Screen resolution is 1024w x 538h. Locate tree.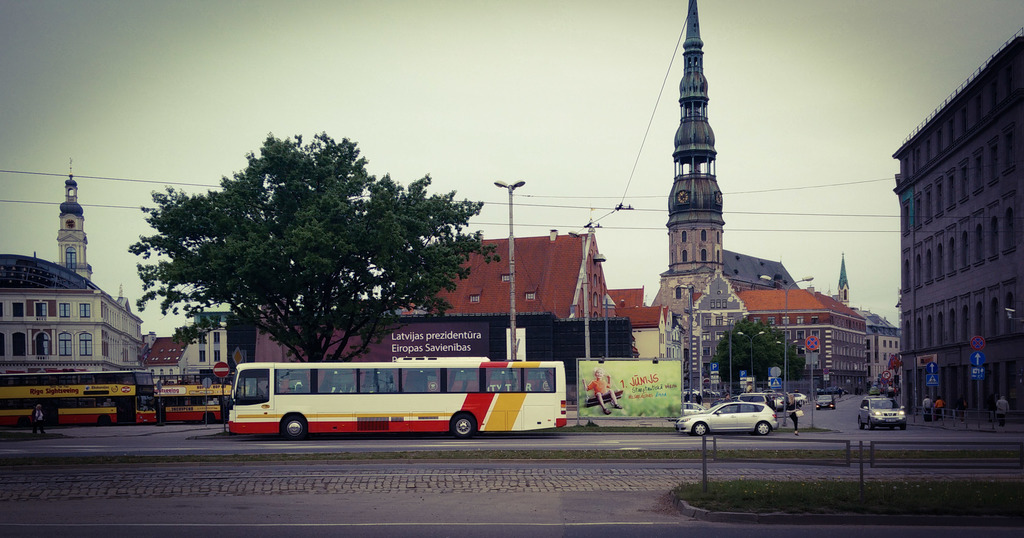
box(128, 127, 500, 364).
